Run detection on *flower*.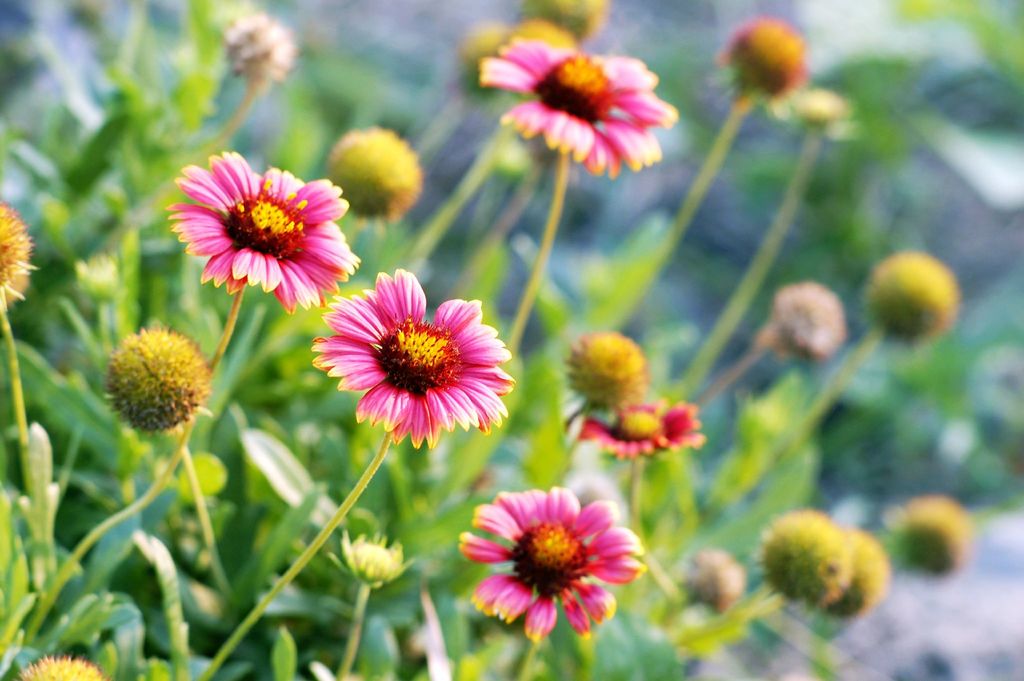
Result: [left=312, top=283, right=509, bottom=454].
